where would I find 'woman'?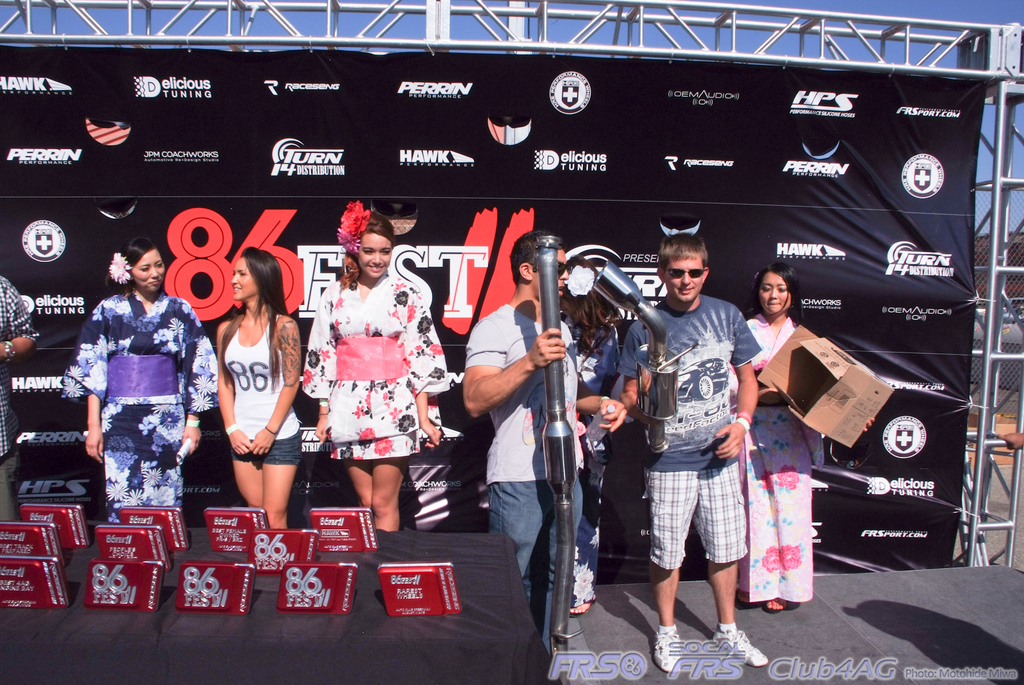
At pyautogui.locateOnScreen(294, 200, 442, 526).
